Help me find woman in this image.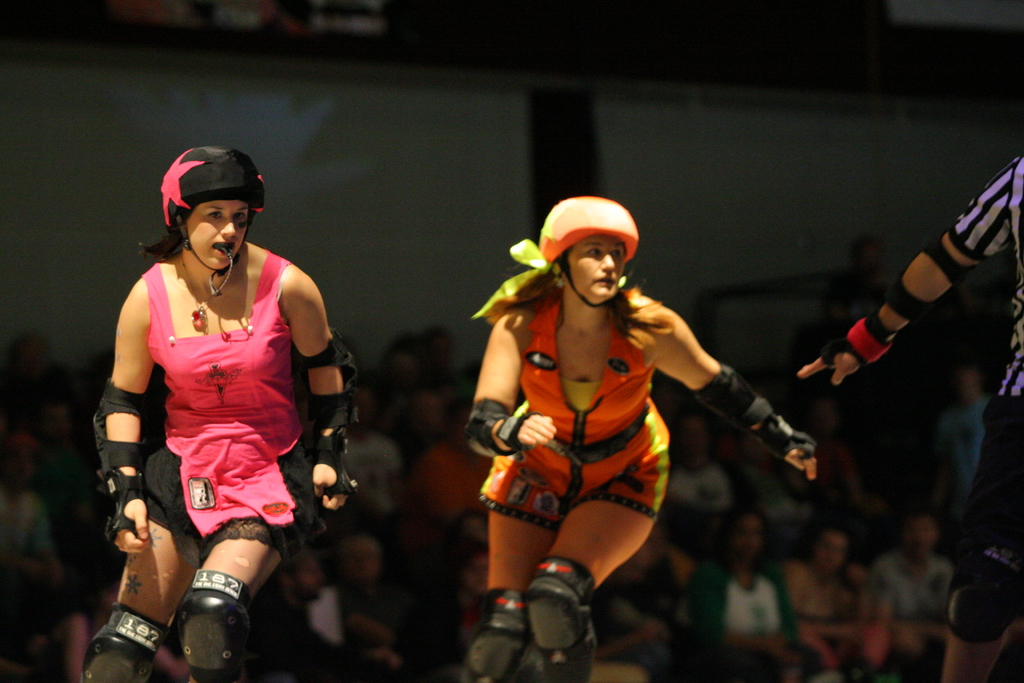
Found it: x1=456 y1=192 x2=821 y2=682.
